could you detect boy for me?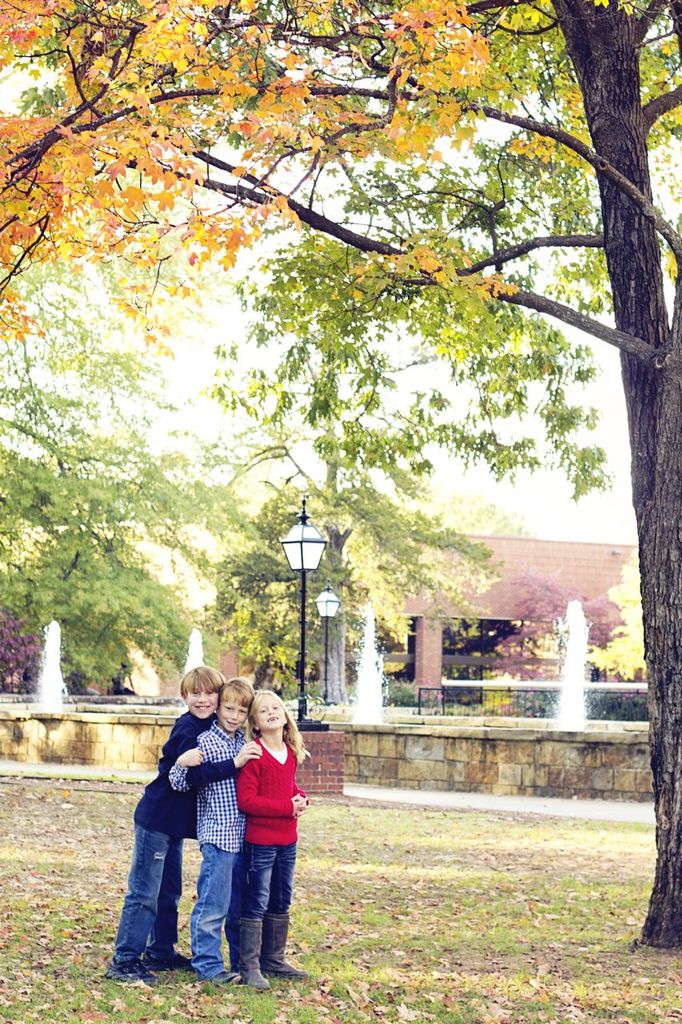
Detection result: [x1=168, y1=670, x2=258, y2=986].
